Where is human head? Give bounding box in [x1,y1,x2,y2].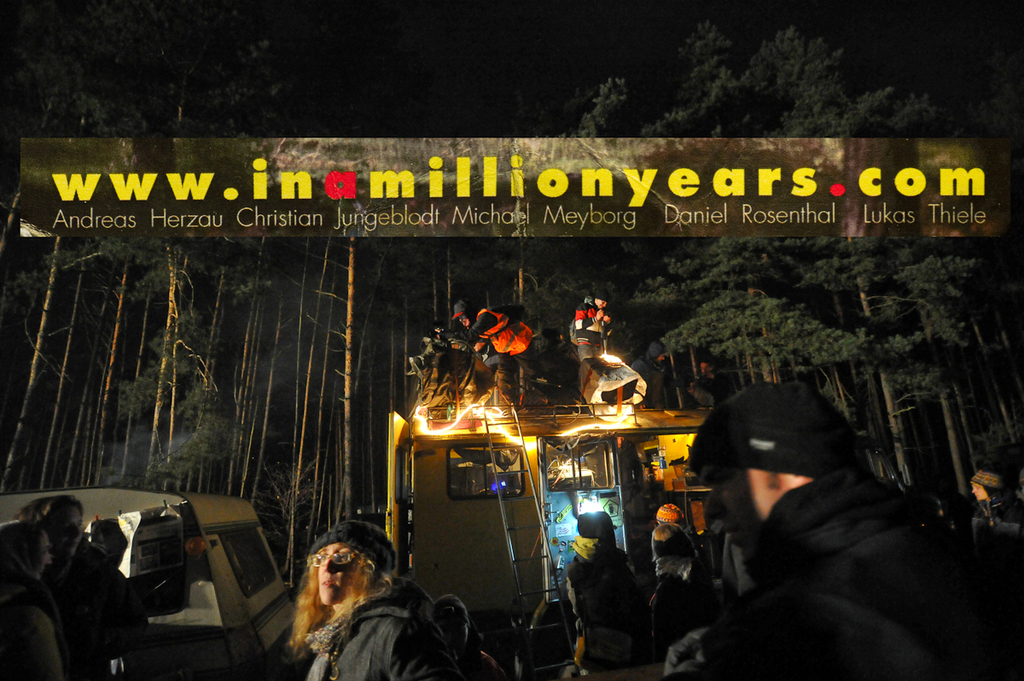
[430,593,469,650].
